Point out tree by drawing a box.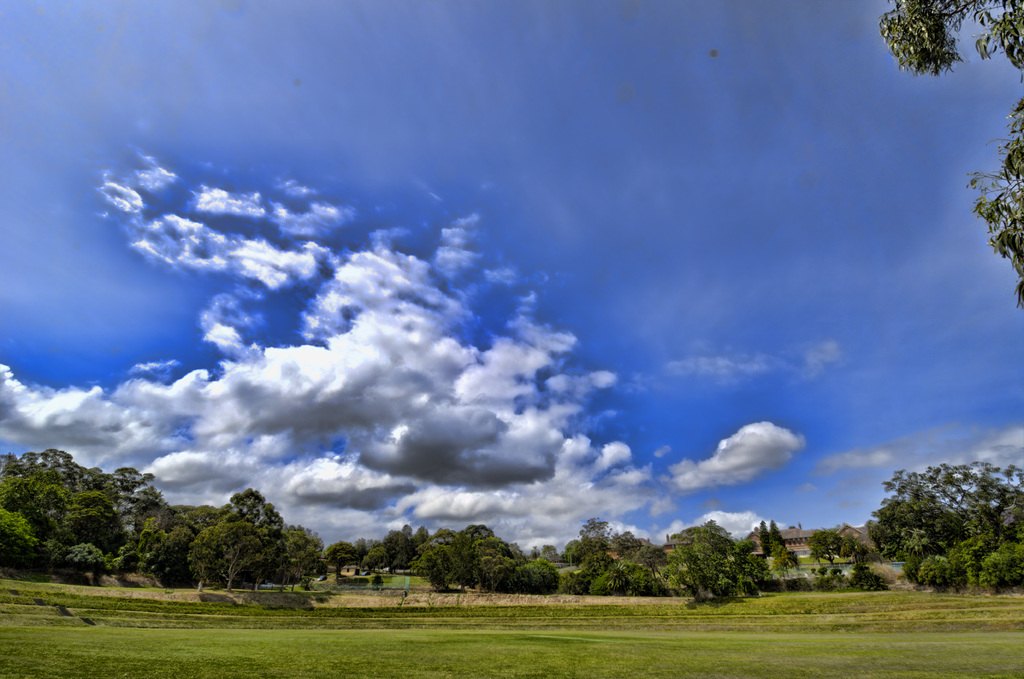
select_region(38, 448, 96, 530).
